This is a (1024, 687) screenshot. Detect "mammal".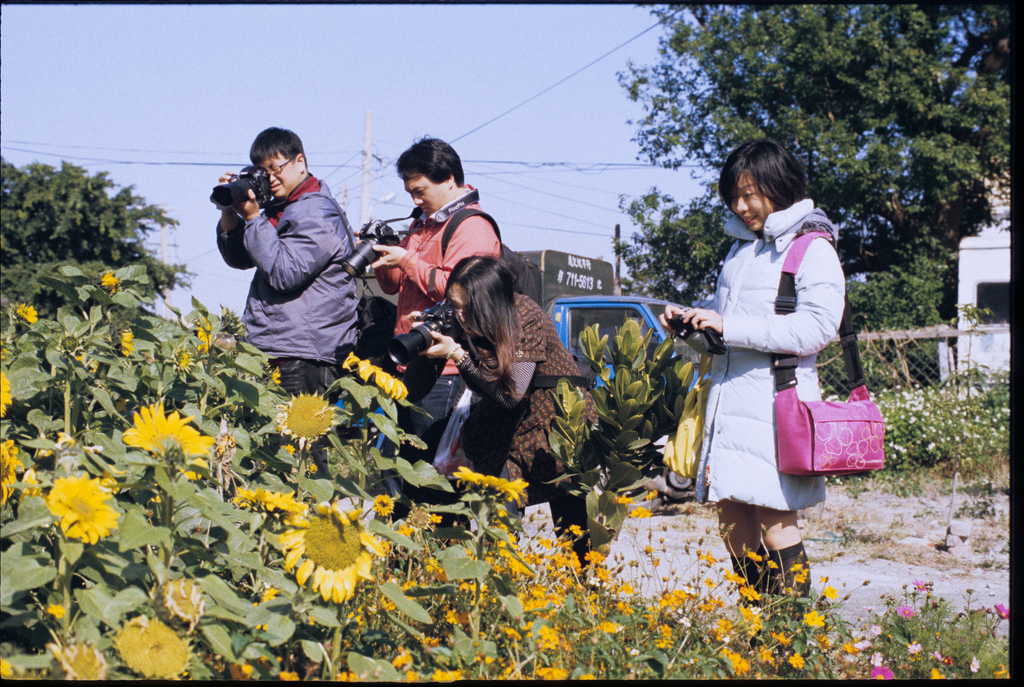
(x1=371, y1=140, x2=504, y2=485).
